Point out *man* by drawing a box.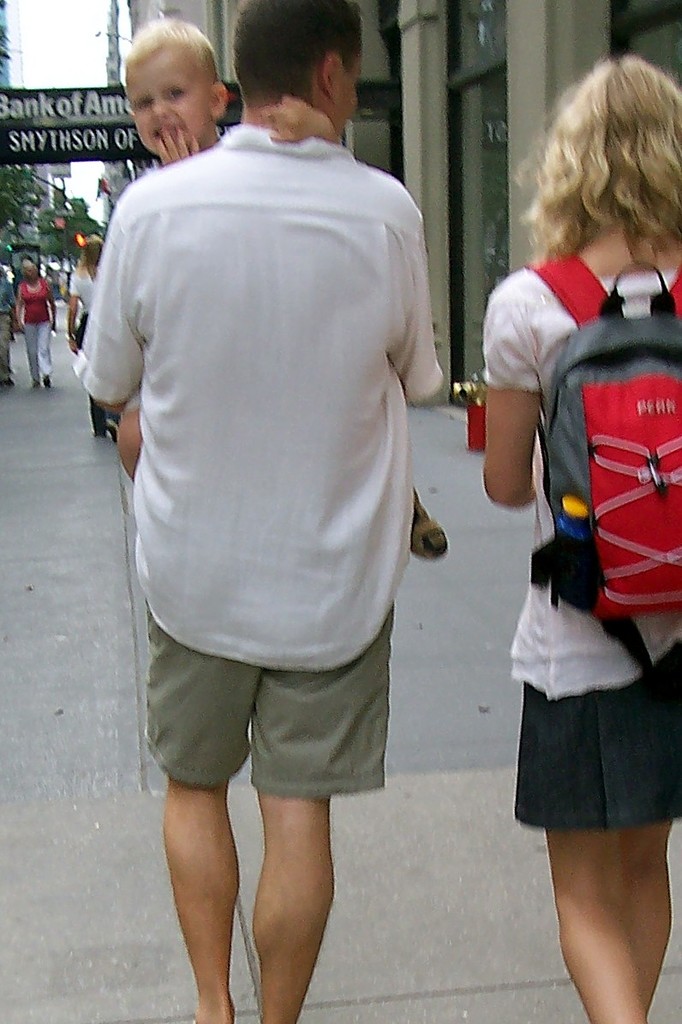
68/0/449/1023.
